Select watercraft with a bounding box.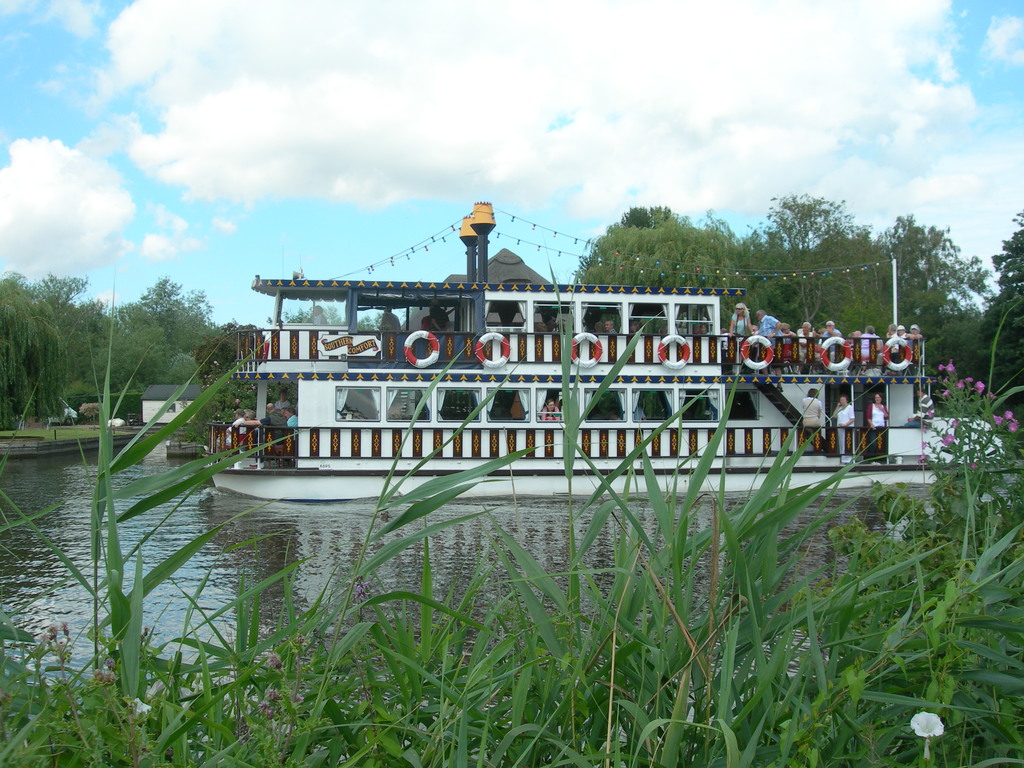
239/237/788/502.
